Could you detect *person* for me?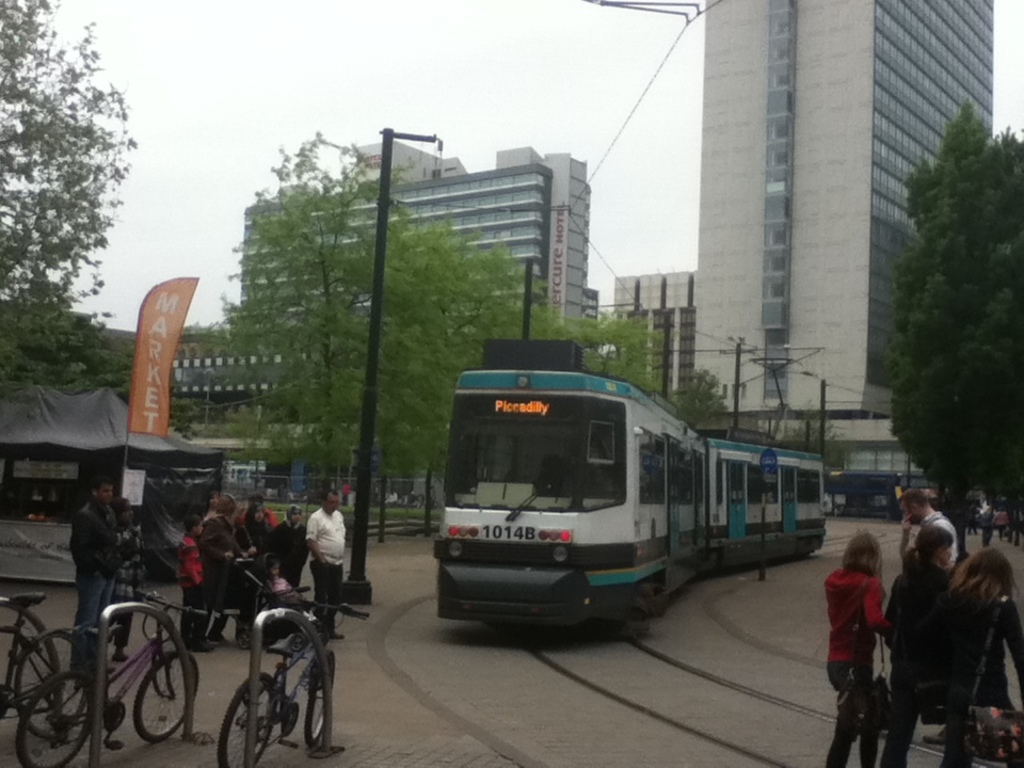
Detection result: detection(67, 470, 132, 682).
